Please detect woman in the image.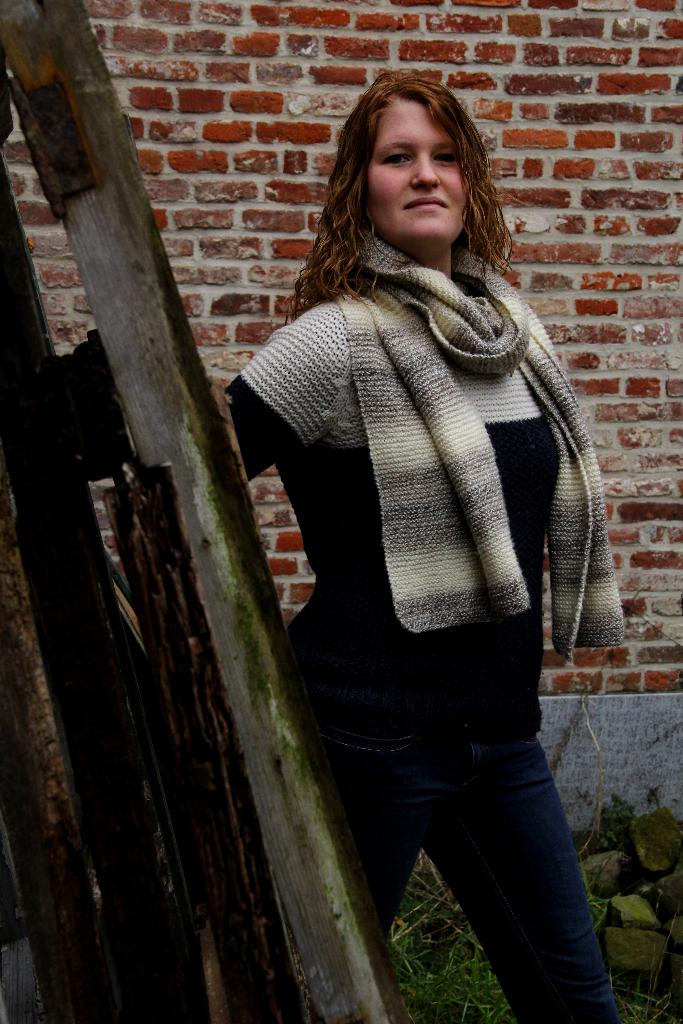
114,72,627,1023.
